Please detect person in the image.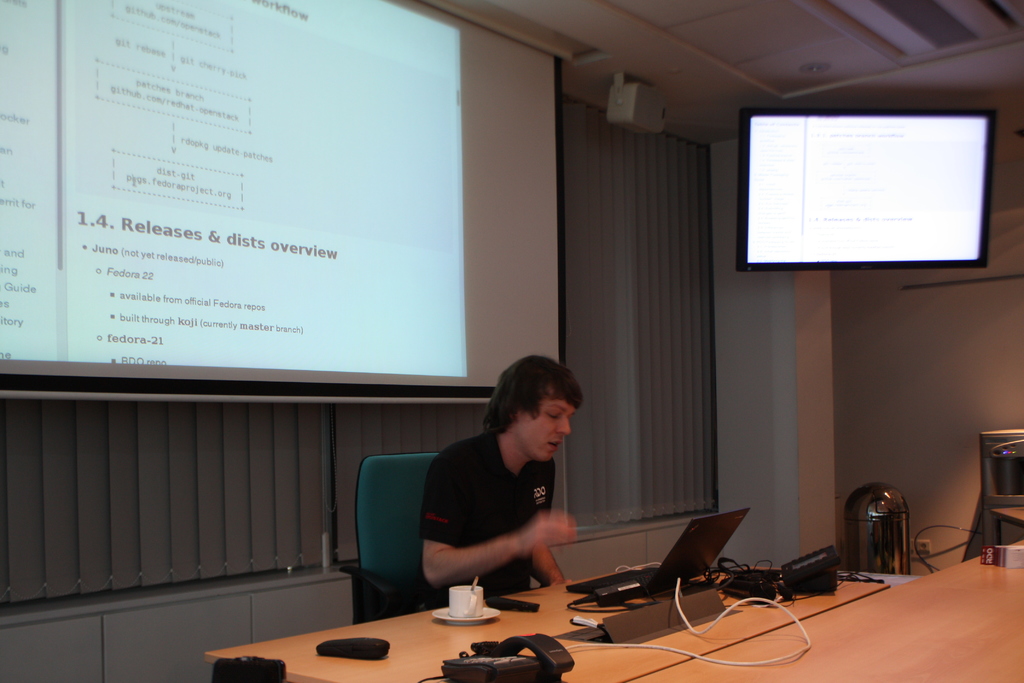
bbox(404, 362, 605, 618).
